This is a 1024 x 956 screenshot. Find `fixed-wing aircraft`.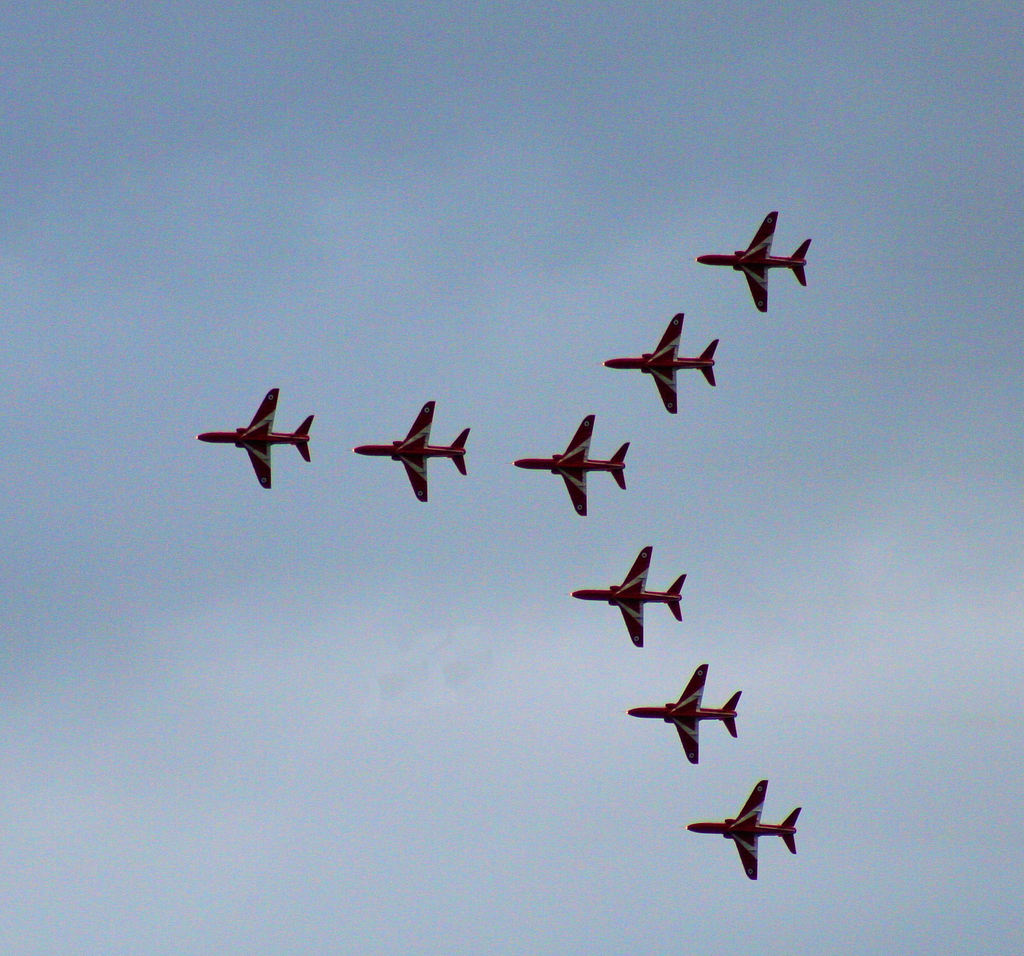
Bounding box: bbox=(511, 414, 634, 520).
